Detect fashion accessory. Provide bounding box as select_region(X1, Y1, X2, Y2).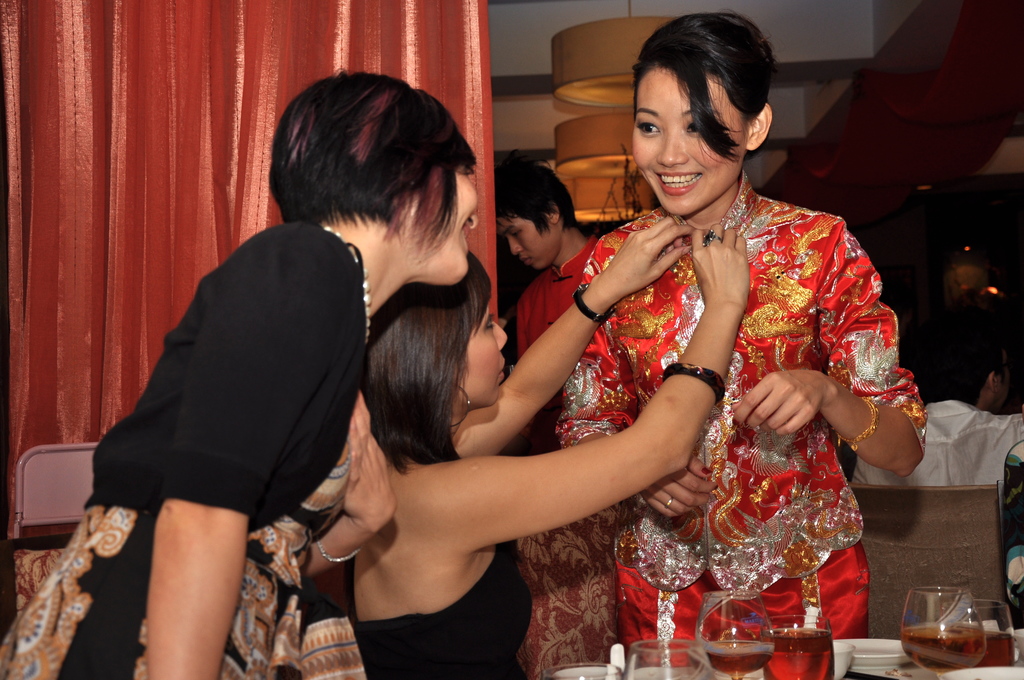
select_region(455, 381, 473, 430).
